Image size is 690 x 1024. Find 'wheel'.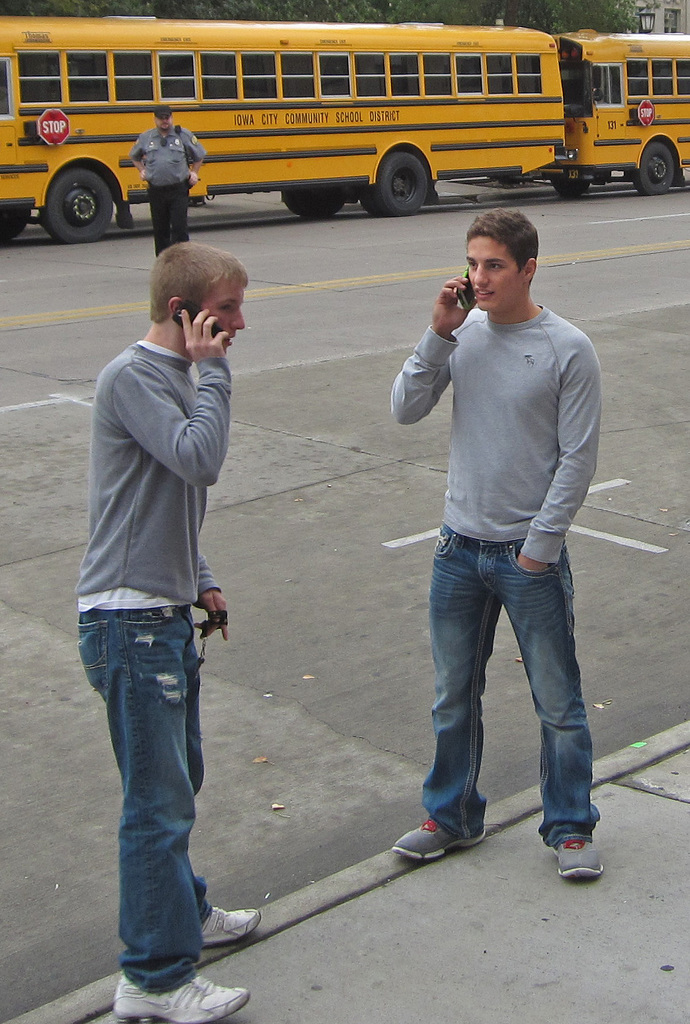
{"x1": 551, "y1": 175, "x2": 590, "y2": 198}.
